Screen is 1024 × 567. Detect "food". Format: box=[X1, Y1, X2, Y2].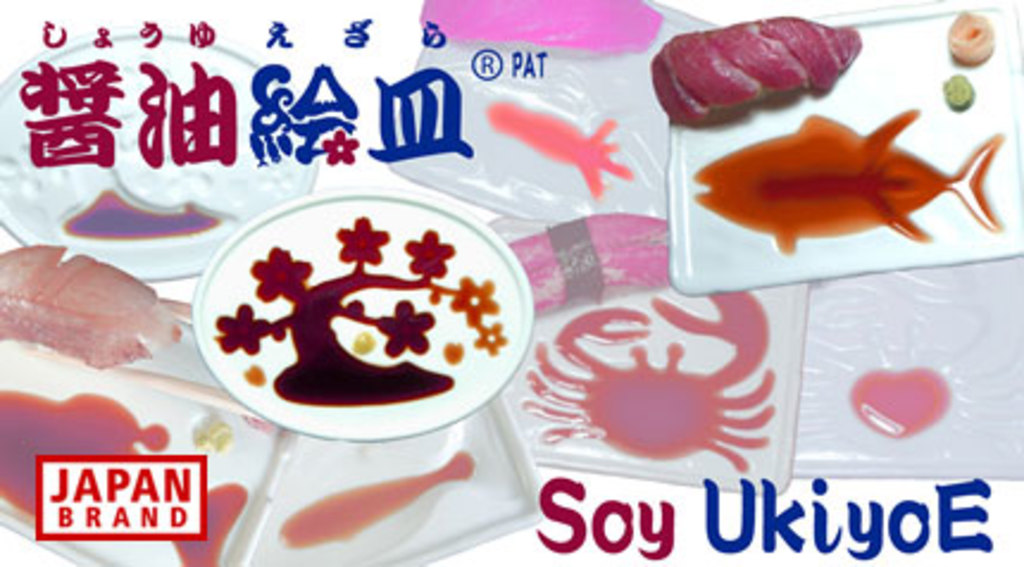
box=[688, 112, 1010, 253].
